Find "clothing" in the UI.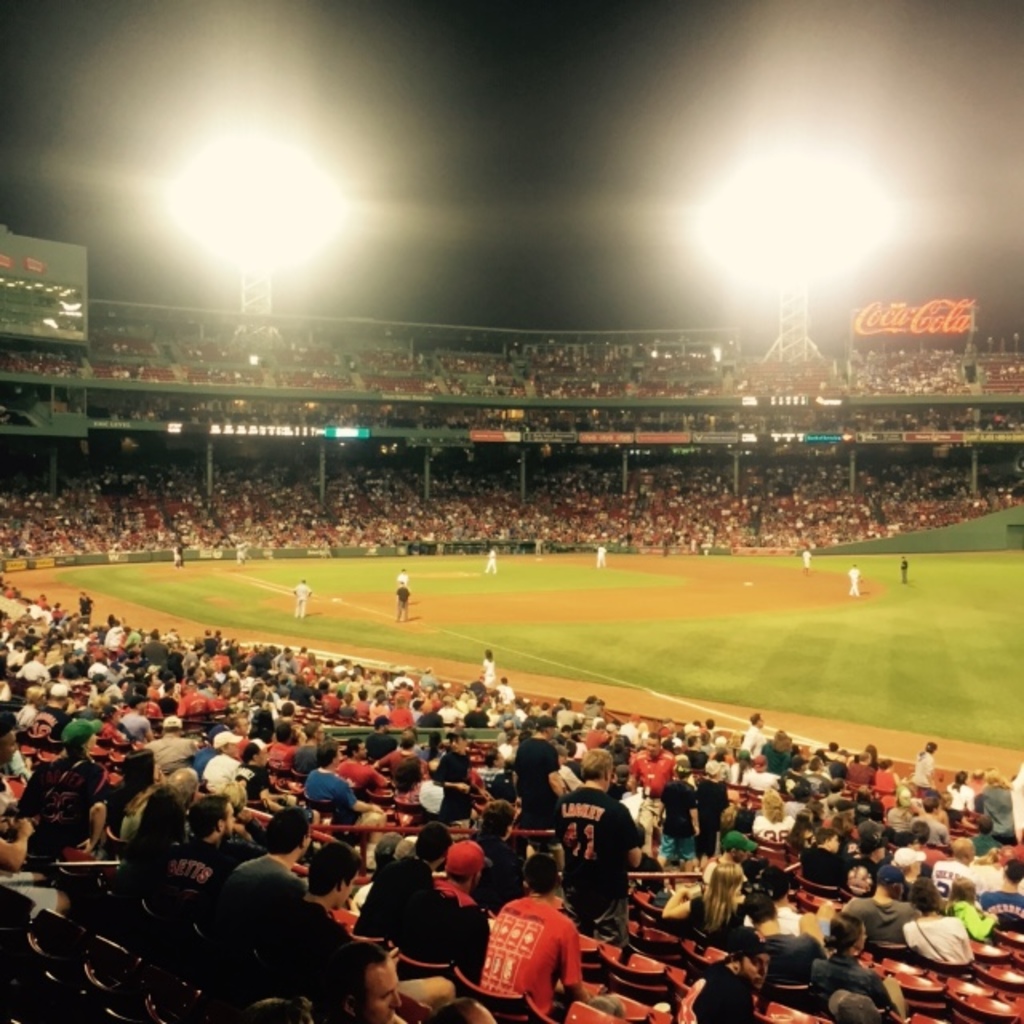
UI element at {"left": 490, "top": 894, "right": 595, "bottom": 1023}.
